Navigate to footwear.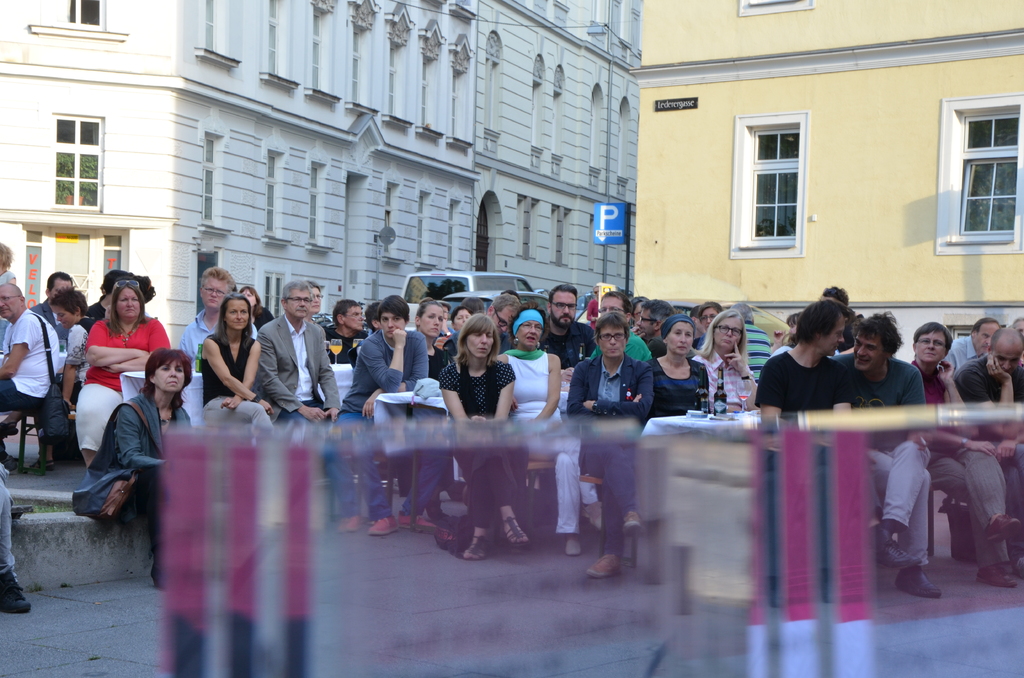
Navigation target: x1=2 y1=454 x2=15 y2=470.
